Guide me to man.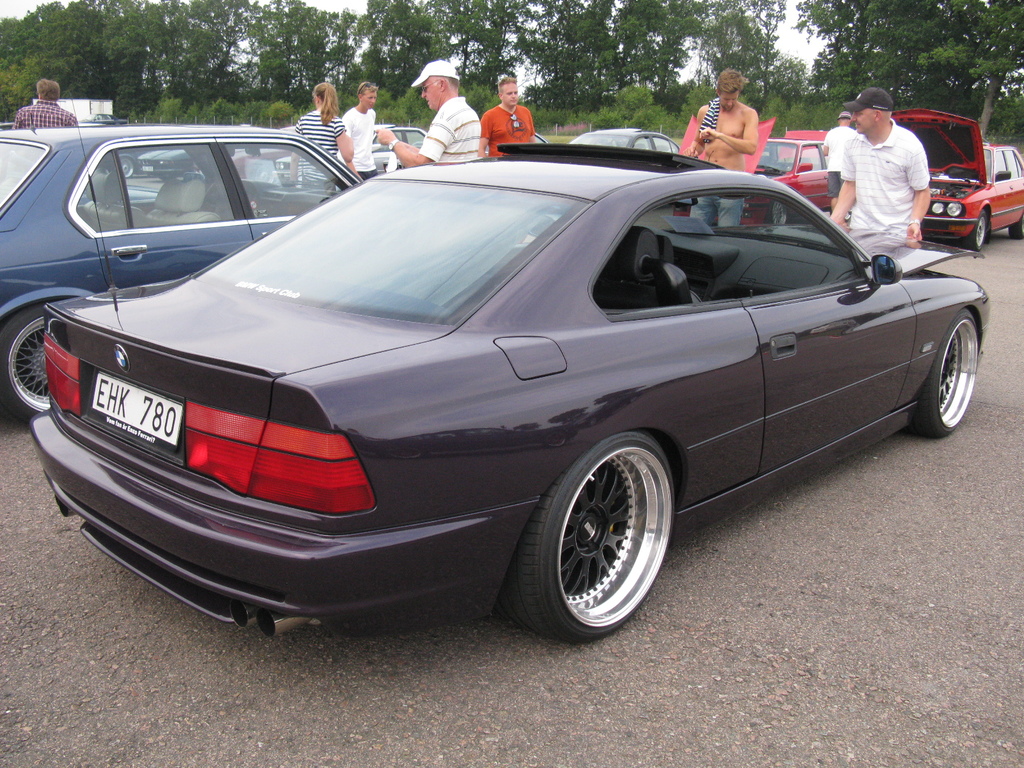
Guidance: <box>375,61,481,164</box>.
